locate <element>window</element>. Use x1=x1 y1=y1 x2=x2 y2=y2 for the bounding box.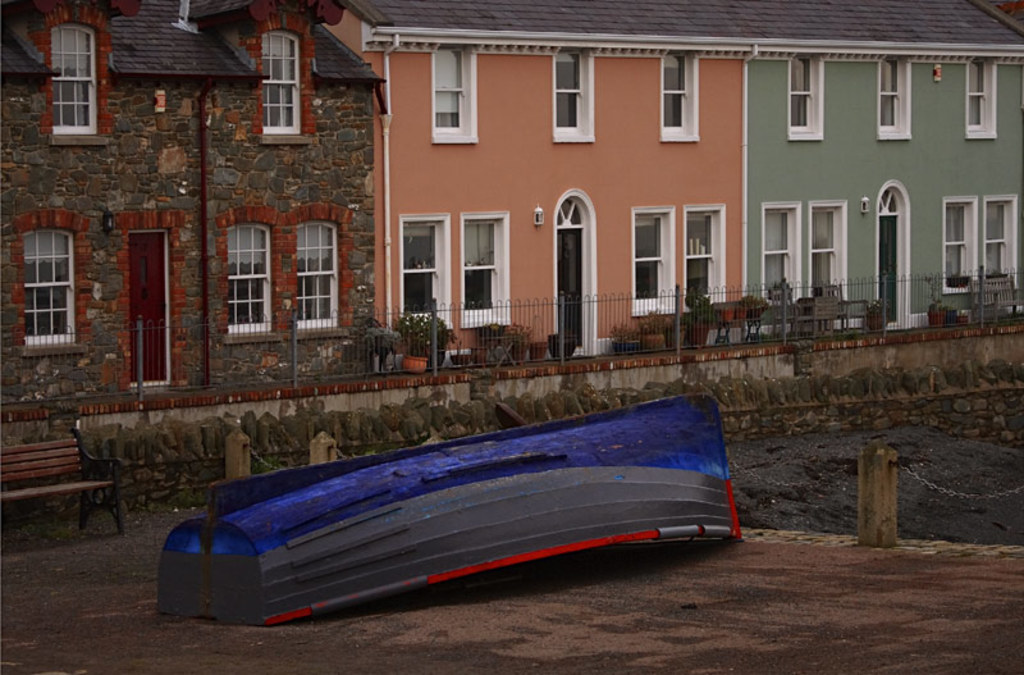
x1=812 y1=204 x2=846 y2=300.
